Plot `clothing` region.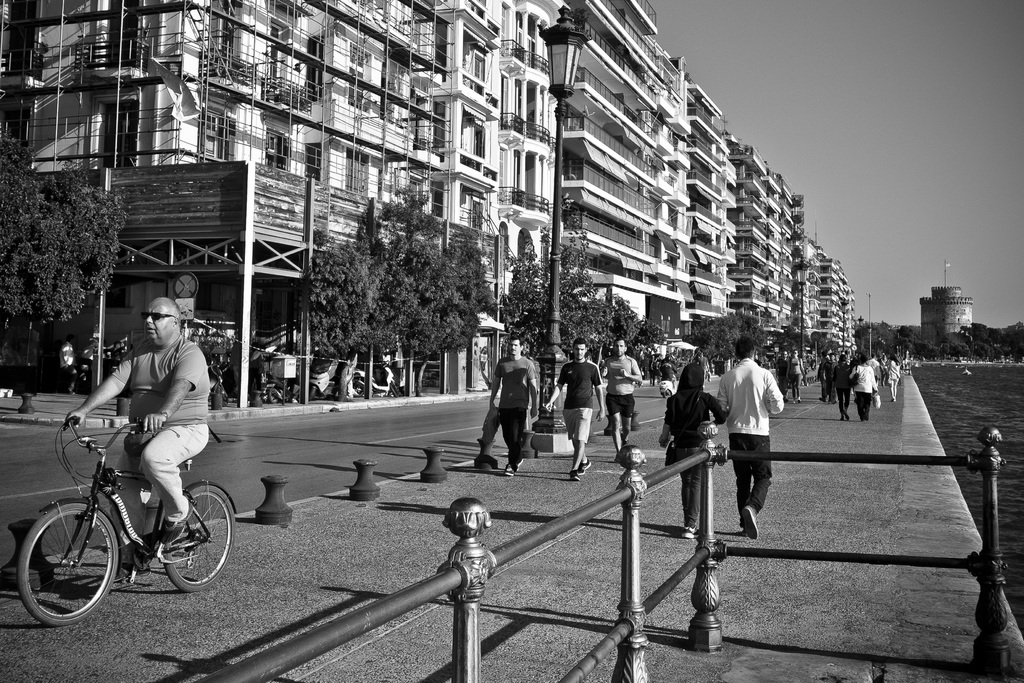
Plotted at rect(885, 359, 901, 382).
